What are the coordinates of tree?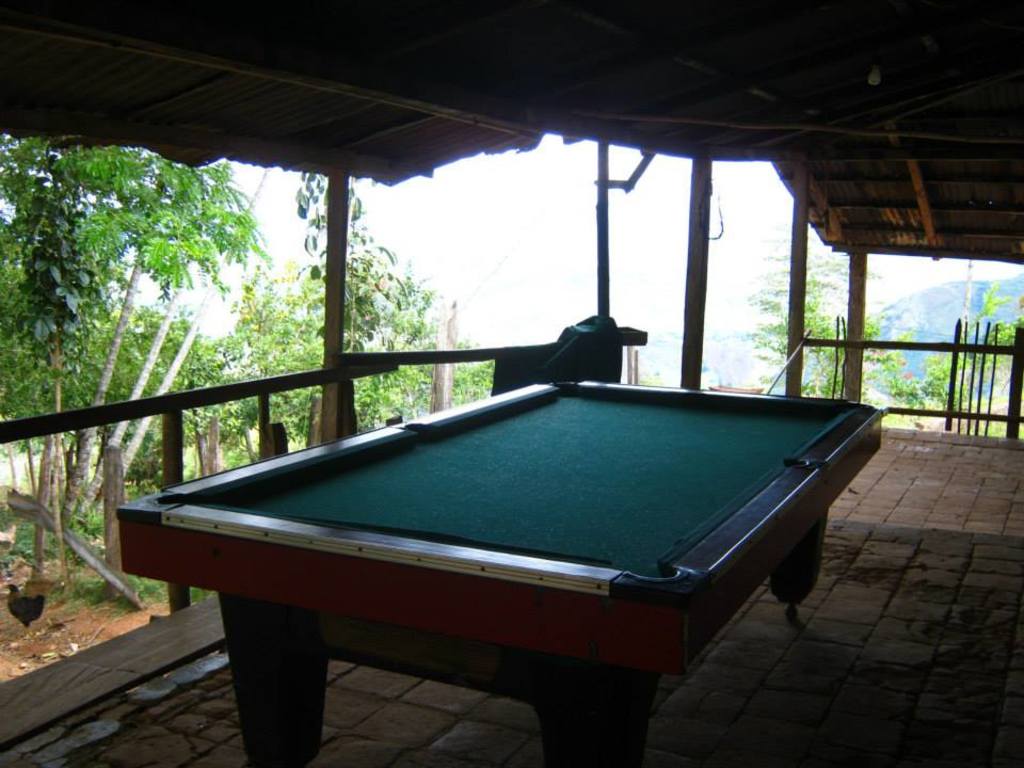
crop(937, 284, 1023, 414).
